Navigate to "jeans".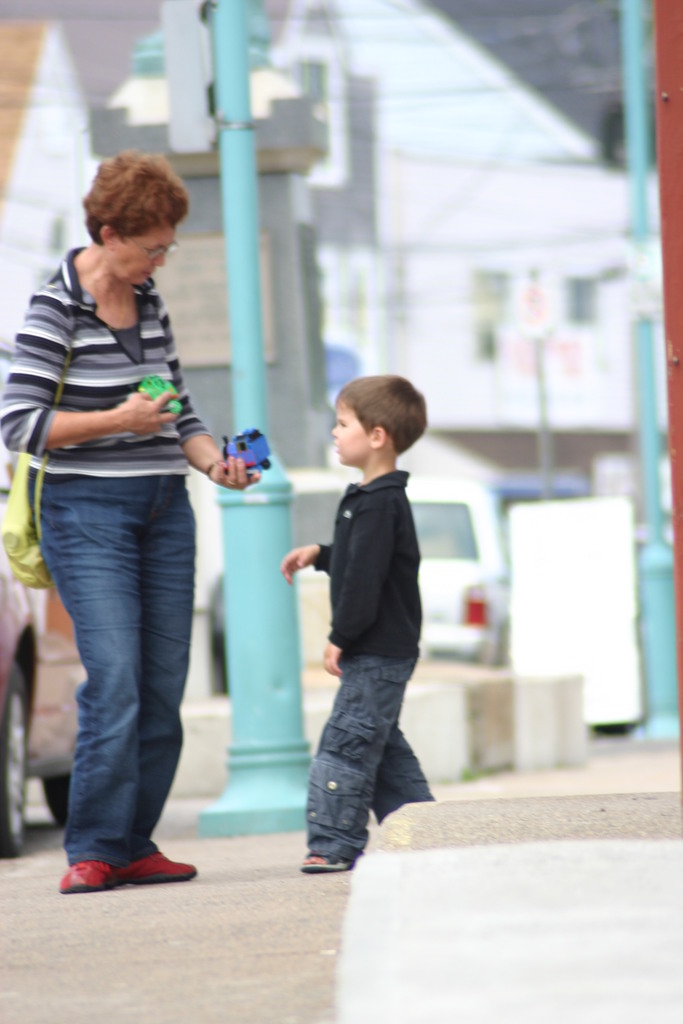
Navigation target: [308,653,433,855].
